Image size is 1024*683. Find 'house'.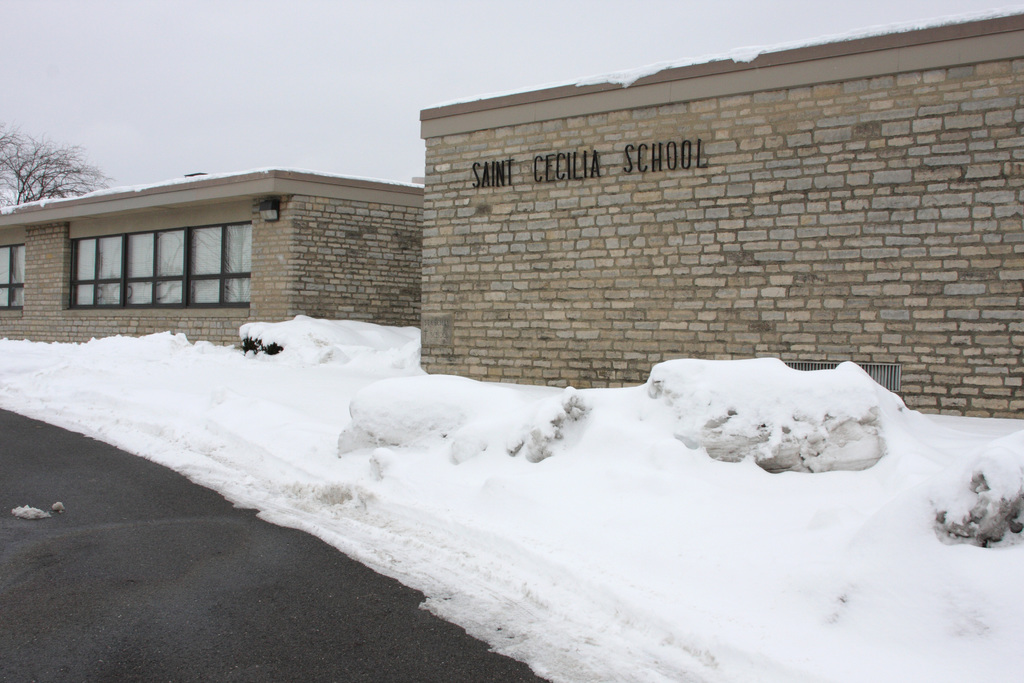
408,0,1023,420.
